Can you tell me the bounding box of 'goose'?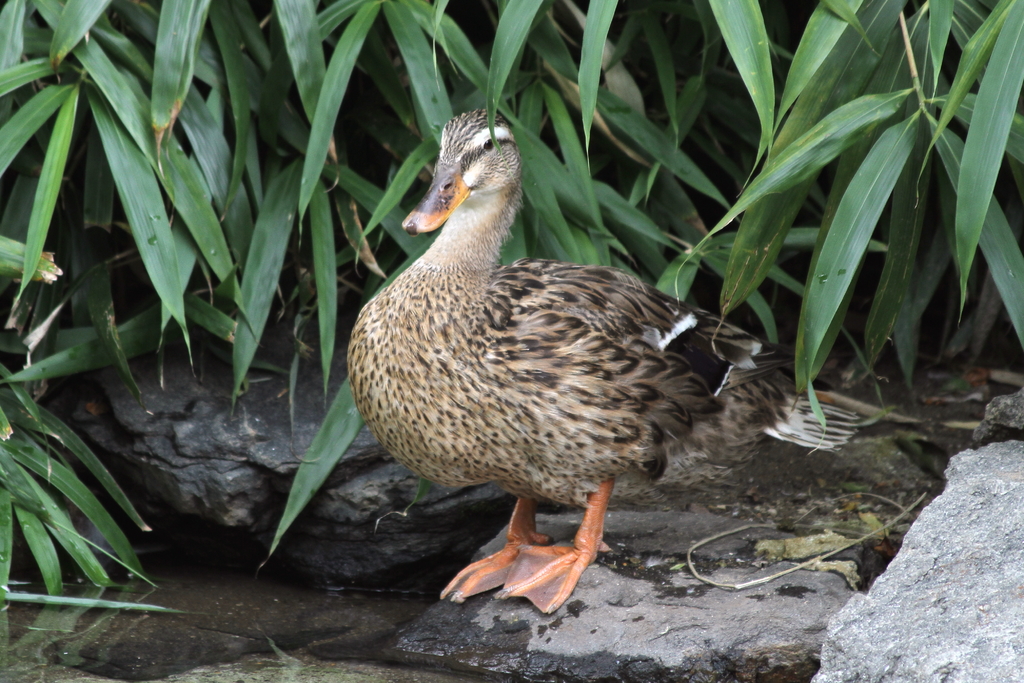
(left=344, top=122, right=783, bottom=623).
